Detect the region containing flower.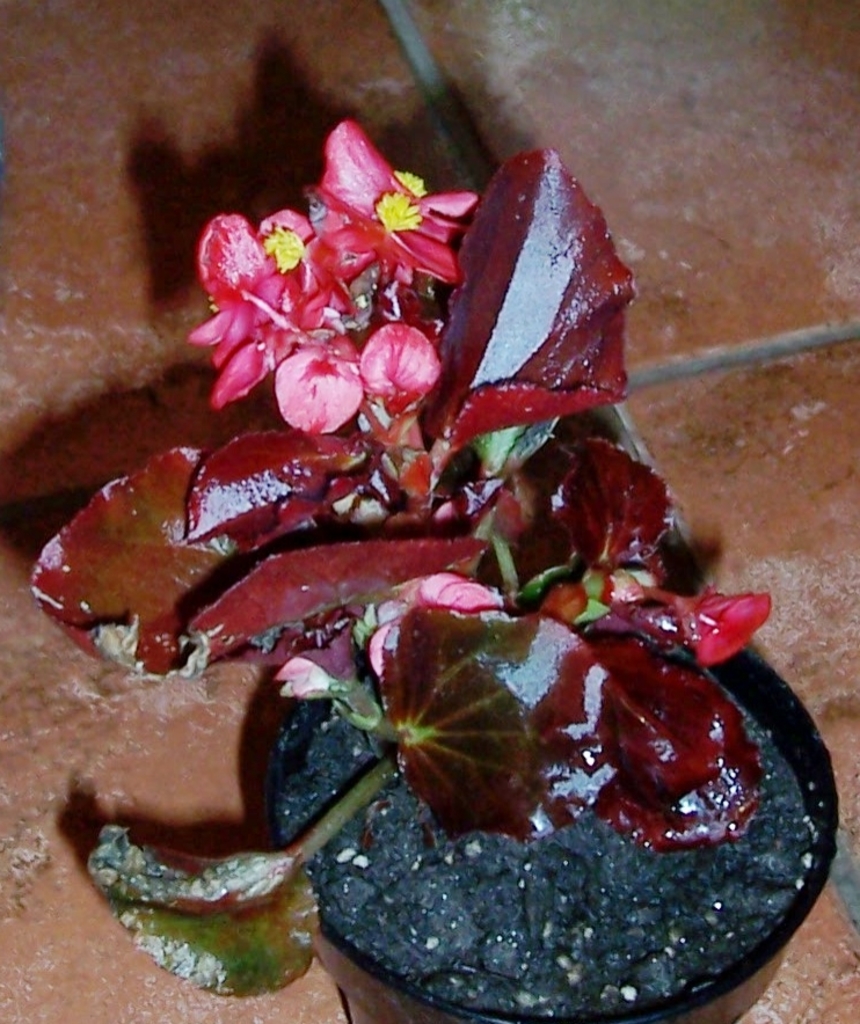
[left=196, top=212, right=366, bottom=400].
